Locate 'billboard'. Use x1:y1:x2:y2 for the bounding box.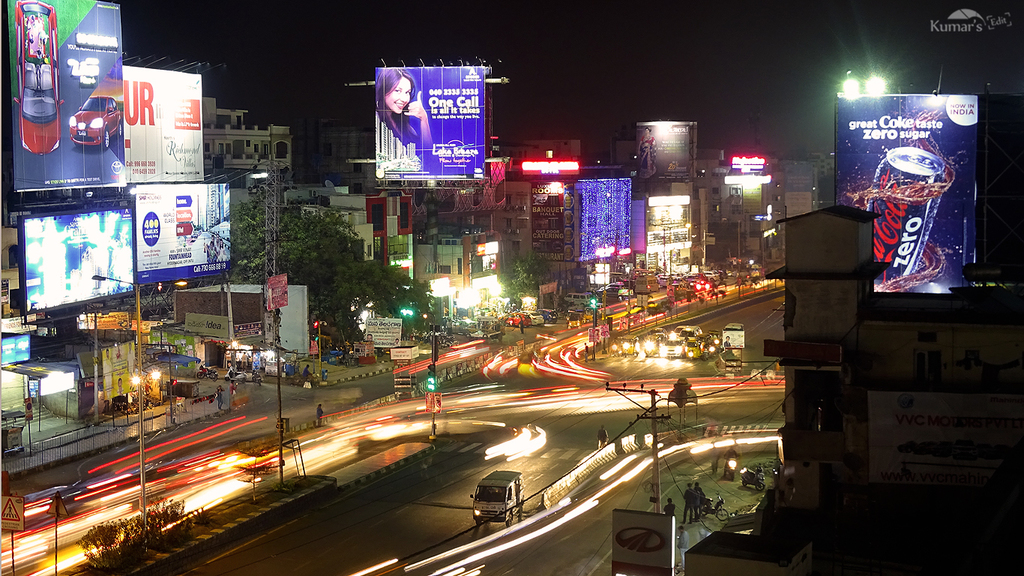
732:147:767:171.
